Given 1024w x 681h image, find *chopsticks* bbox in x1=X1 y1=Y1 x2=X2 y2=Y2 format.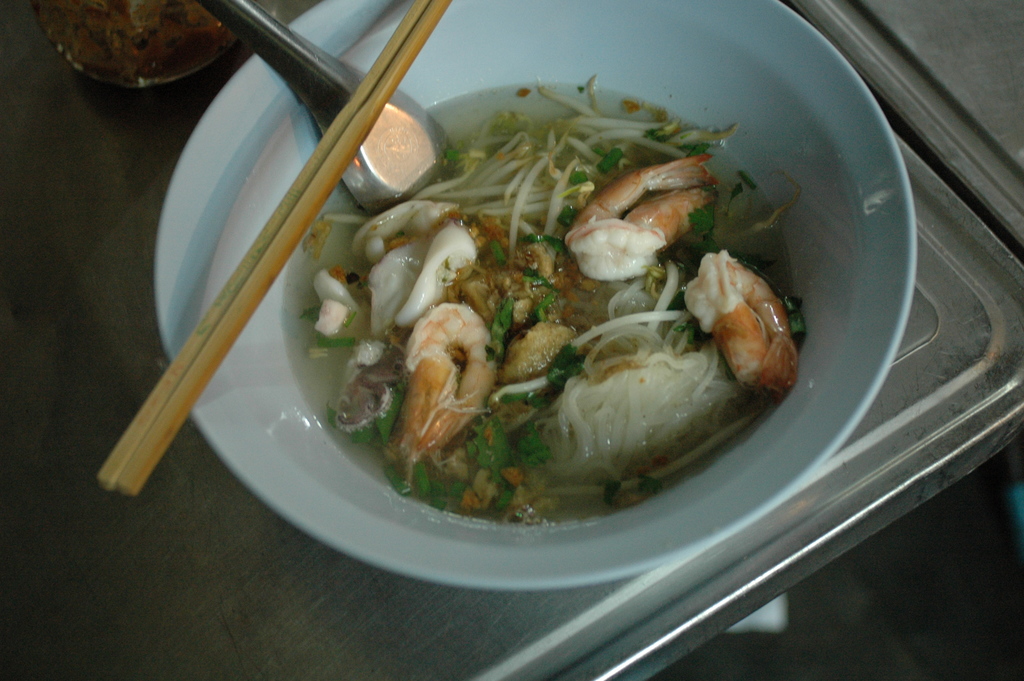
x1=107 y1=29 x2=404 y2=514.
